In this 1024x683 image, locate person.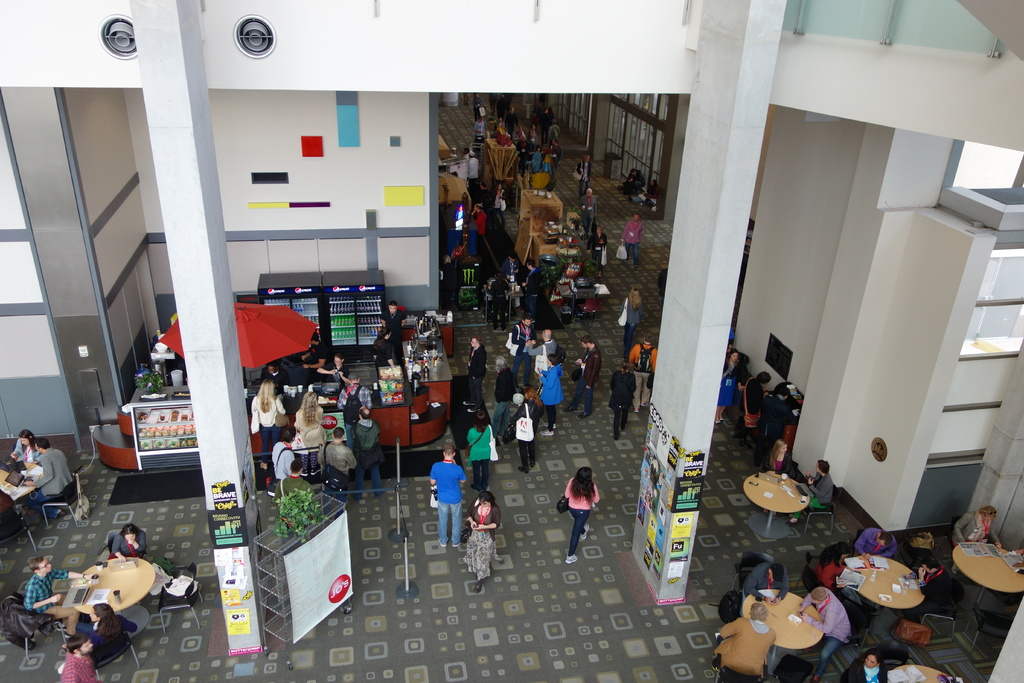
Bounding box: left=557, top=474, right=609, bottom=566.
